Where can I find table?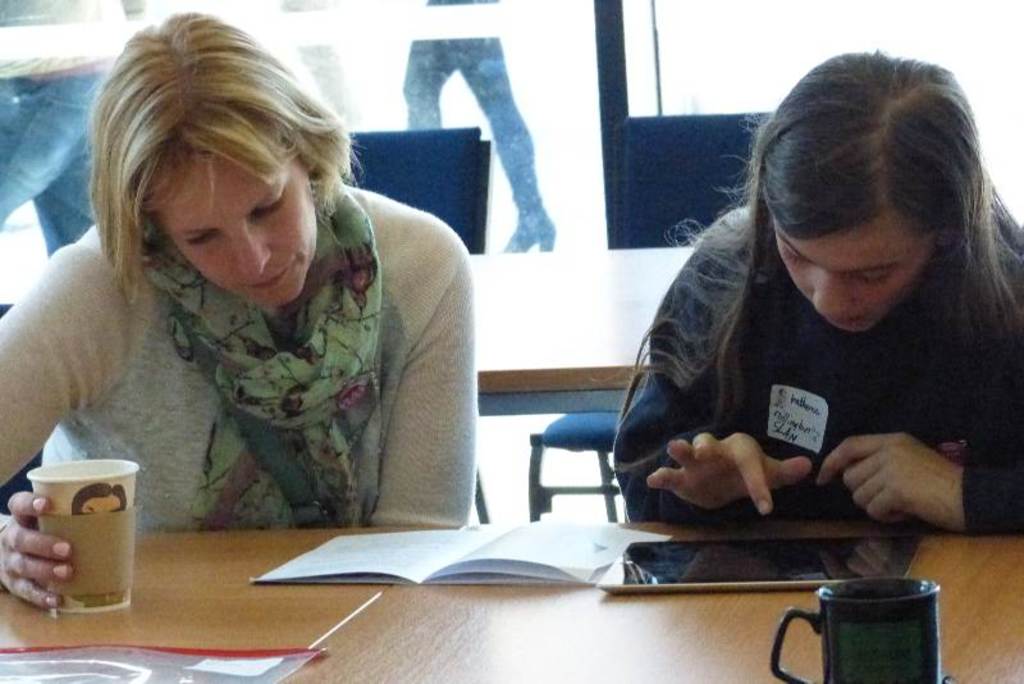
You can find it at l=0, t=523, r=1023, b=683.
